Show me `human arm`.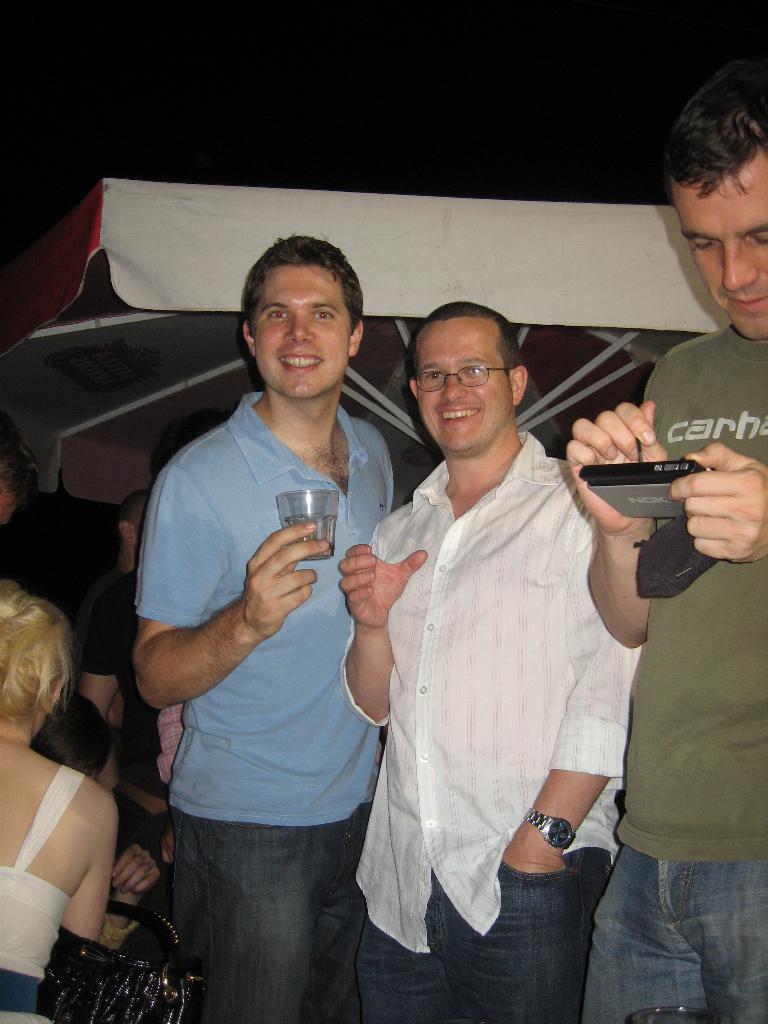
`human arm` is here: locate(665, 431, 767, 569).
